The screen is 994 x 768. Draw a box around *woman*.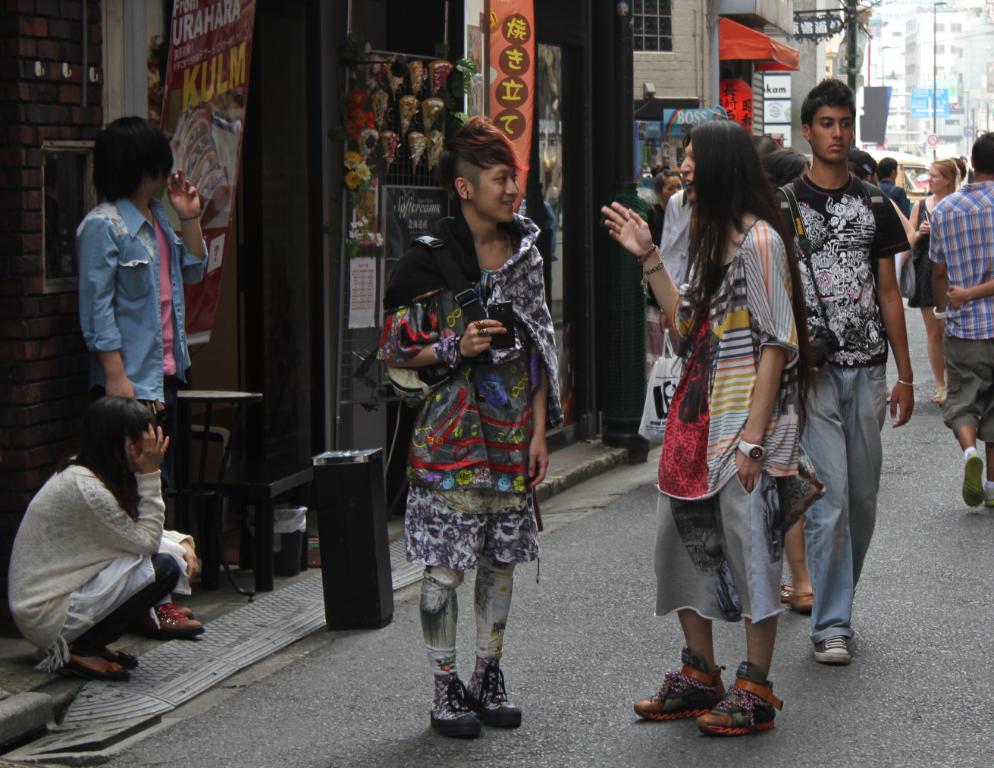
select_region(14, 373, 199, 682).
